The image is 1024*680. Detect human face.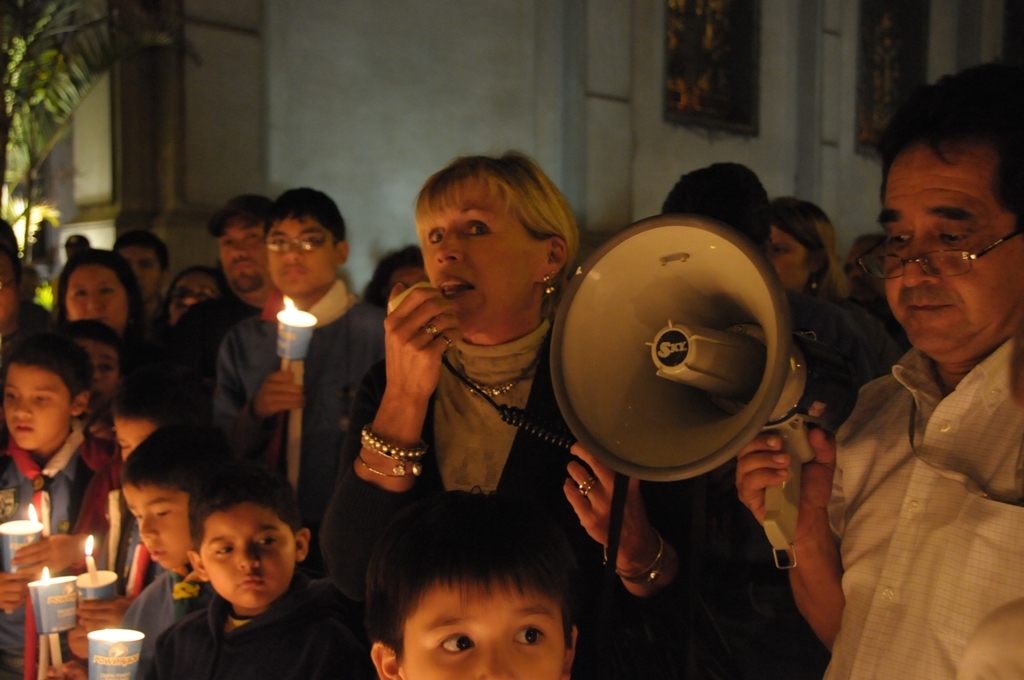
Detection: box(189, 512, 295, 603).
